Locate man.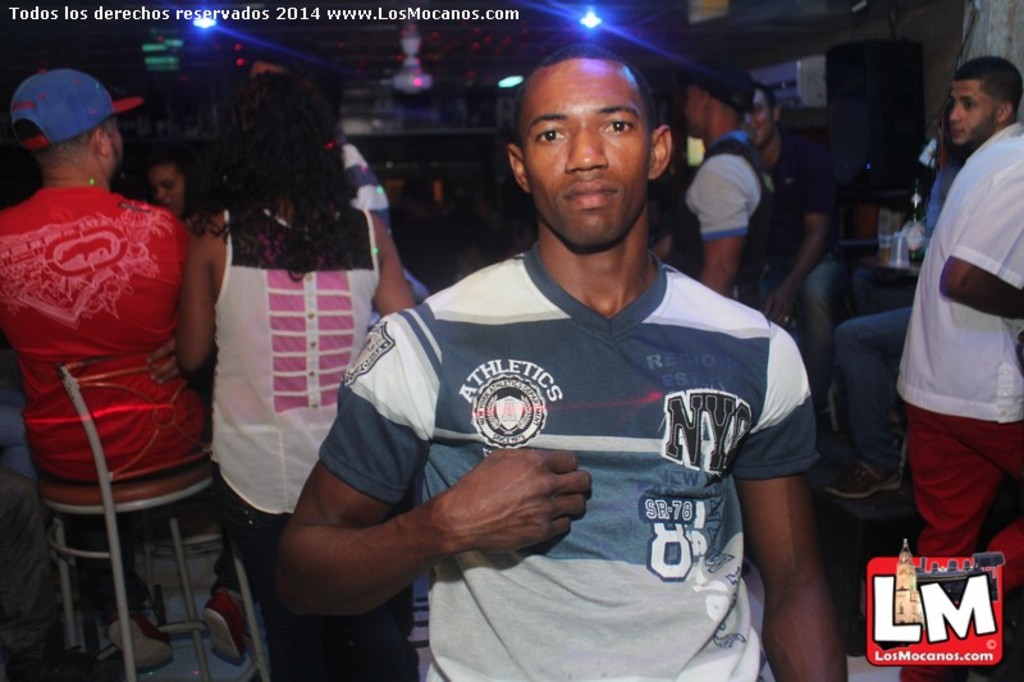
Bounding box: <box>899,119,1023,681</box>.
